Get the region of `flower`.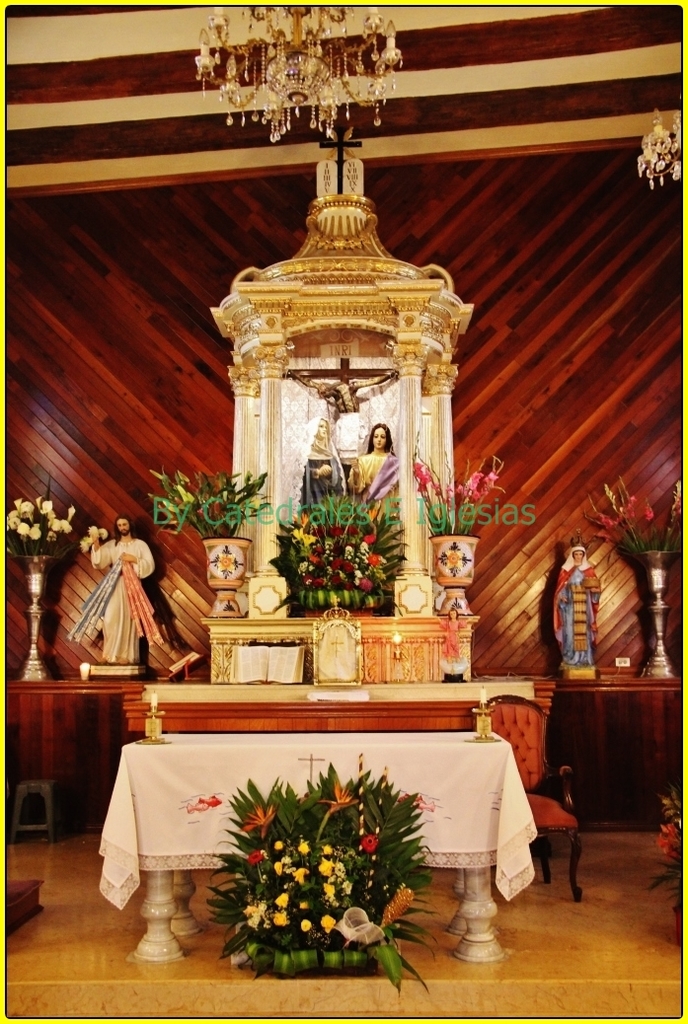
detection(356, 826, 382, 854).
